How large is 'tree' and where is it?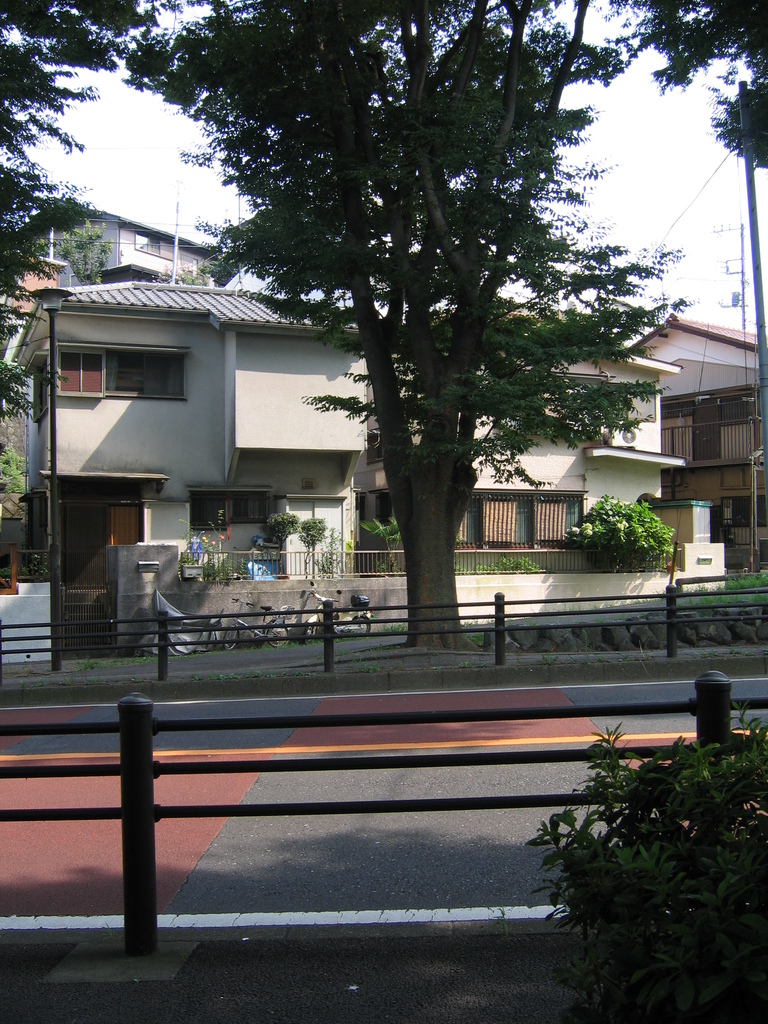
Bounding box: {"x1": 0, "y1": 0, "x2": 180, "y2": 518}.
